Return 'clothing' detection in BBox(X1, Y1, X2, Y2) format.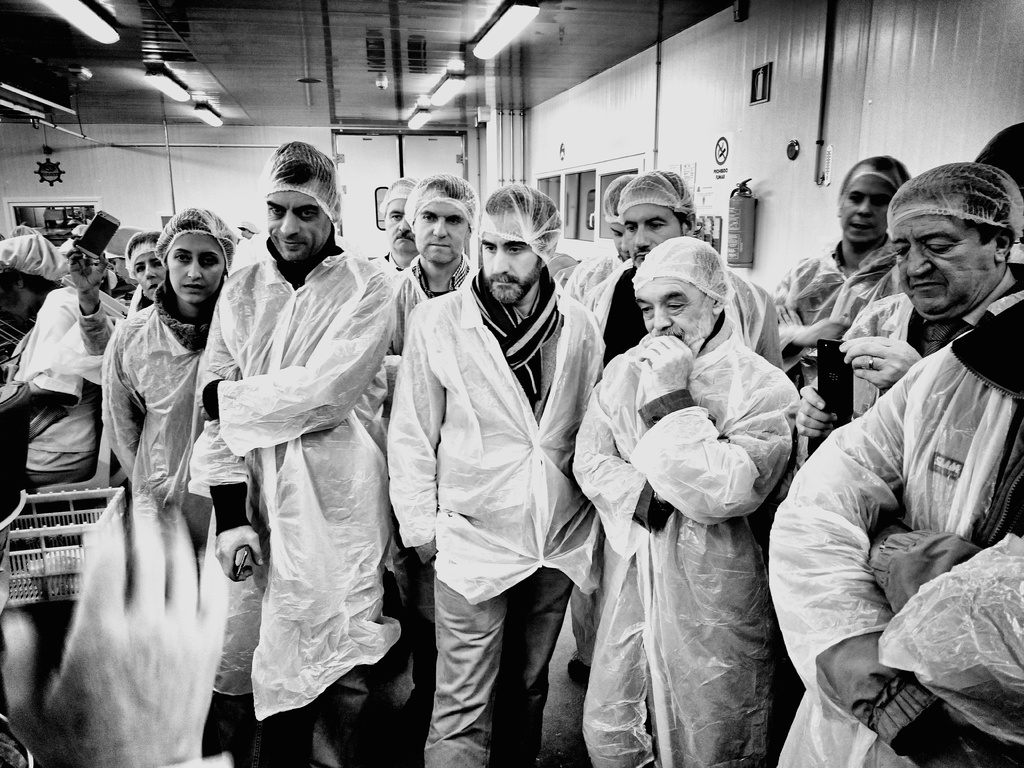
BBox(96, 276, 226, 547).
